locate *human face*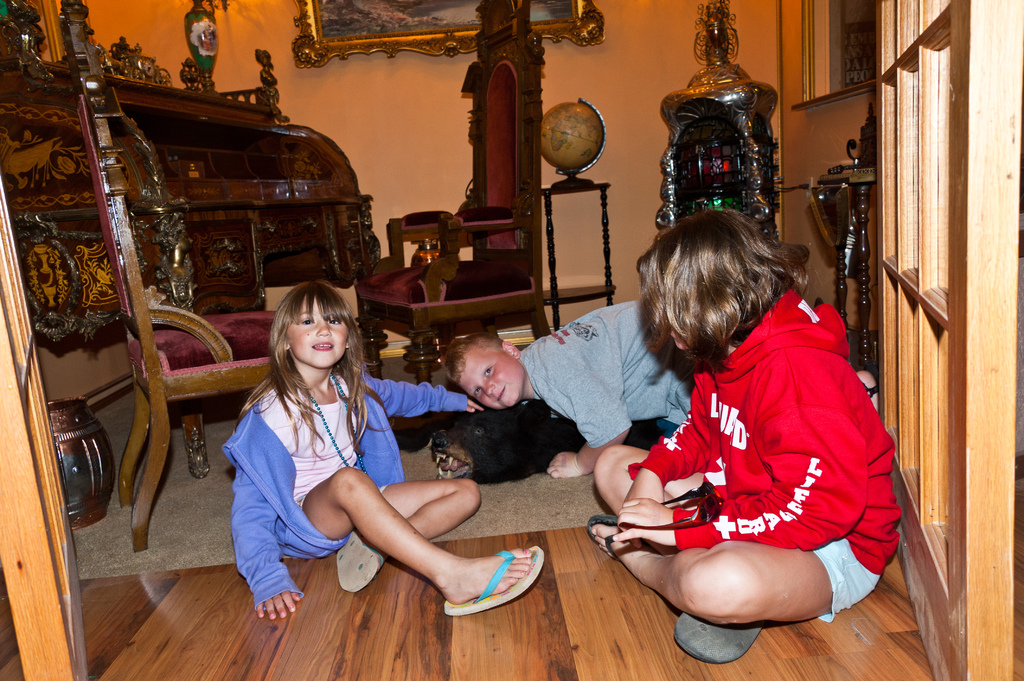
crop(454, 354, 513, 410)
